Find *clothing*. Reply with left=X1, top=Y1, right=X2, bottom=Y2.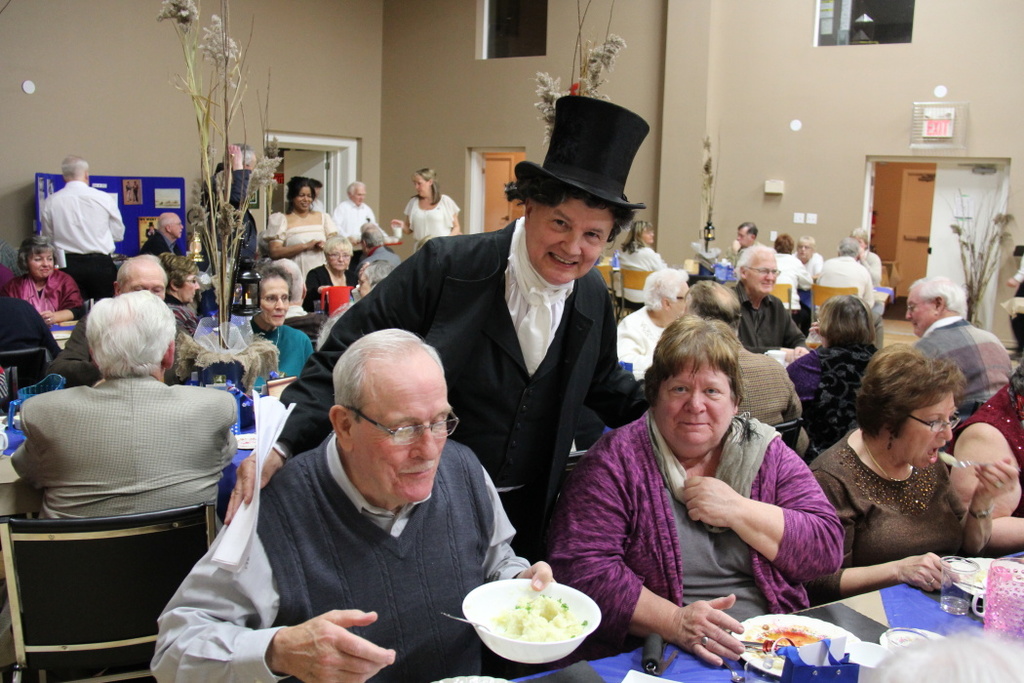
left=406, top=186, right=456, bottom=239.
